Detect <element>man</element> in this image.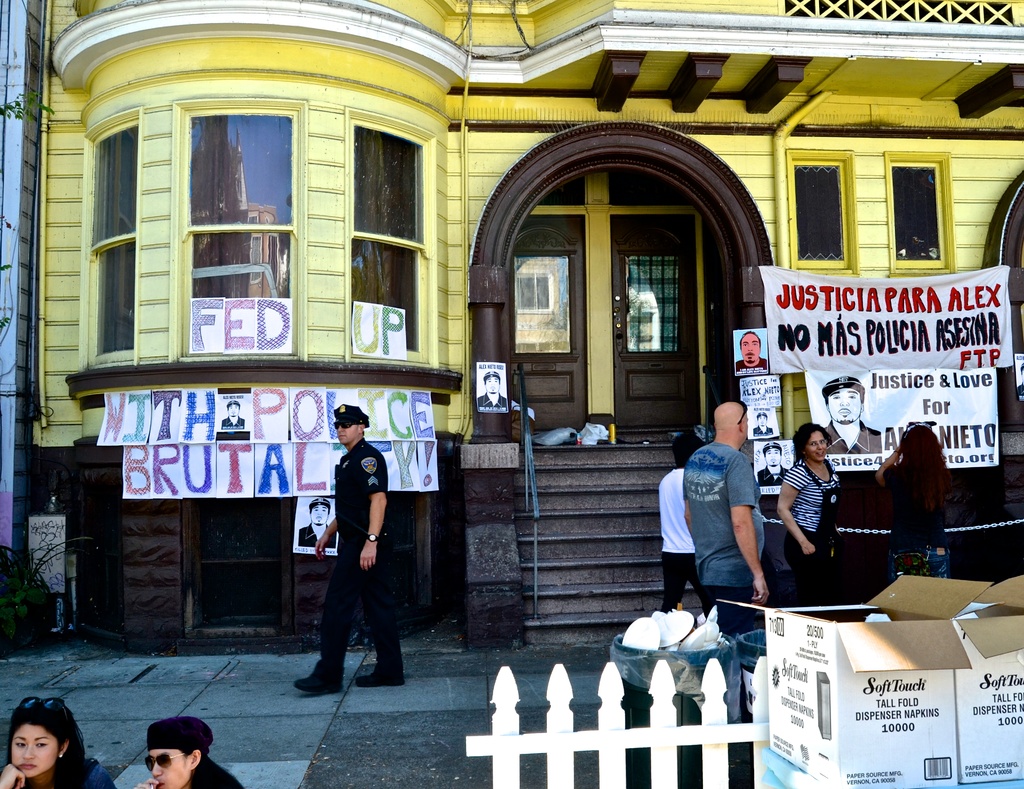
Detection: {"x1": 296, "y1": 495, "x2": 340, "y2": 550}.
